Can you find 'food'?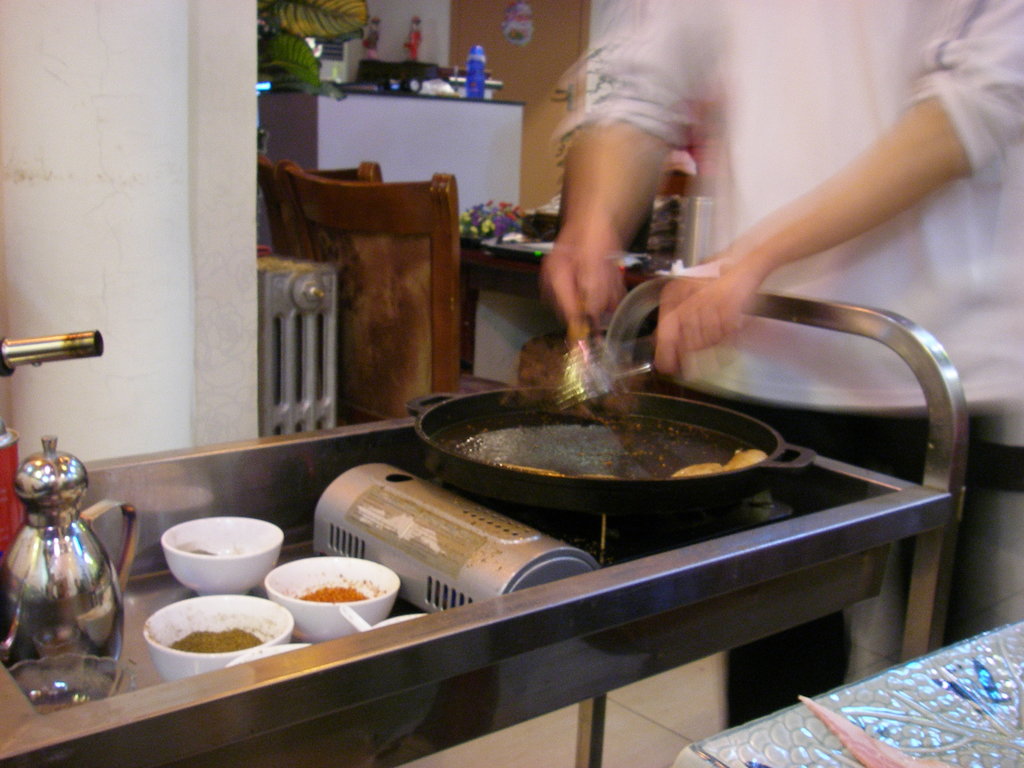
Yes, bounding box: <box>297,582,371,603</box>.
